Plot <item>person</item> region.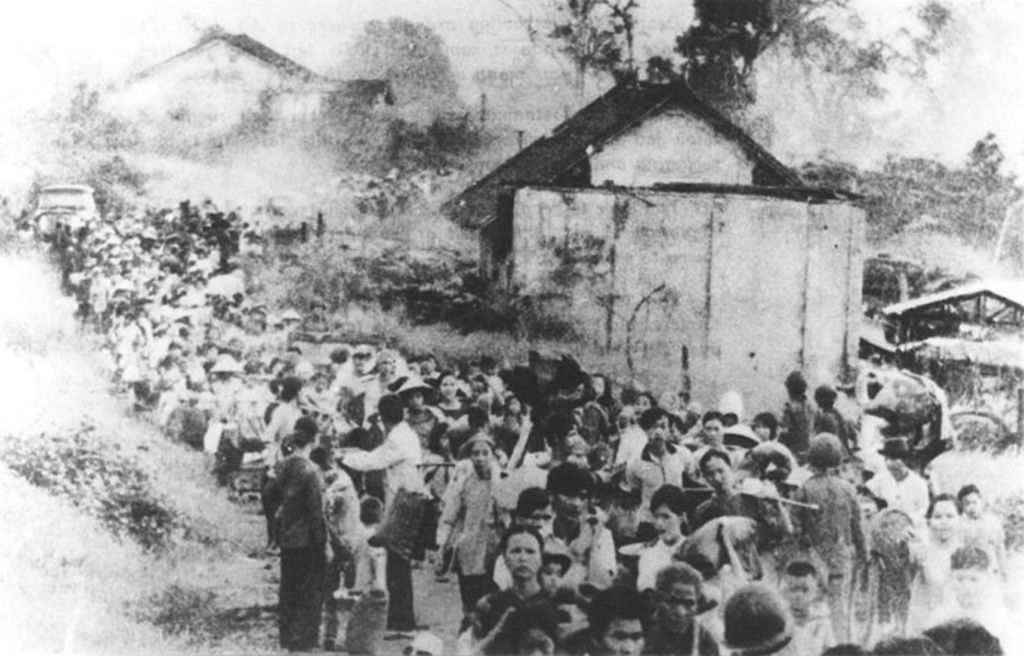
Plotted at 352 495 385 602.
